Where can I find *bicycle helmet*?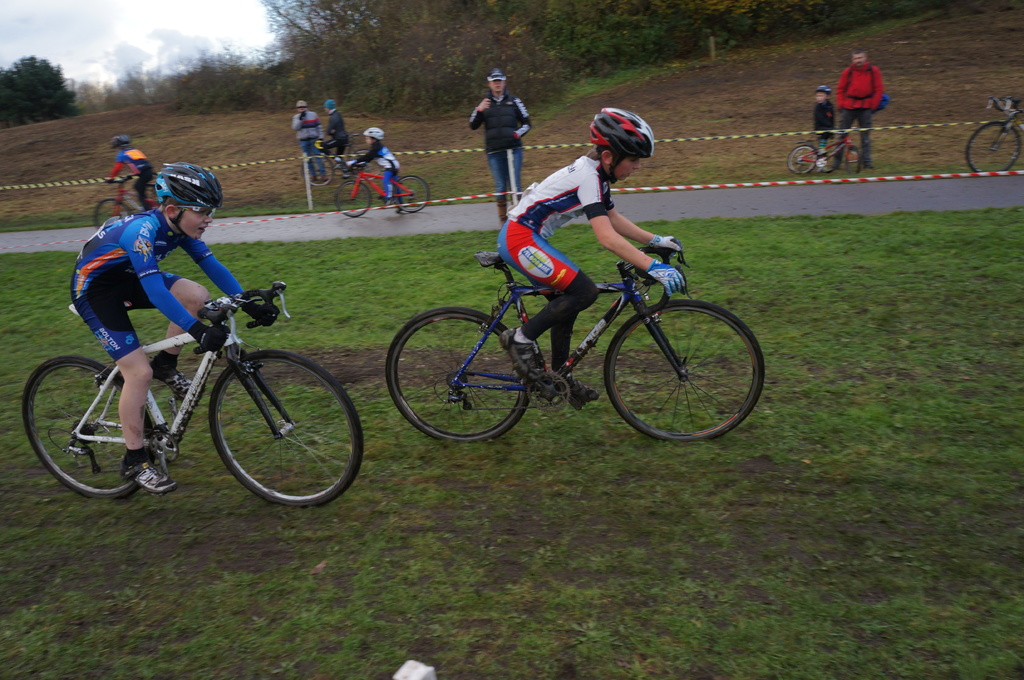
You can find it at 110/134/132/143.
